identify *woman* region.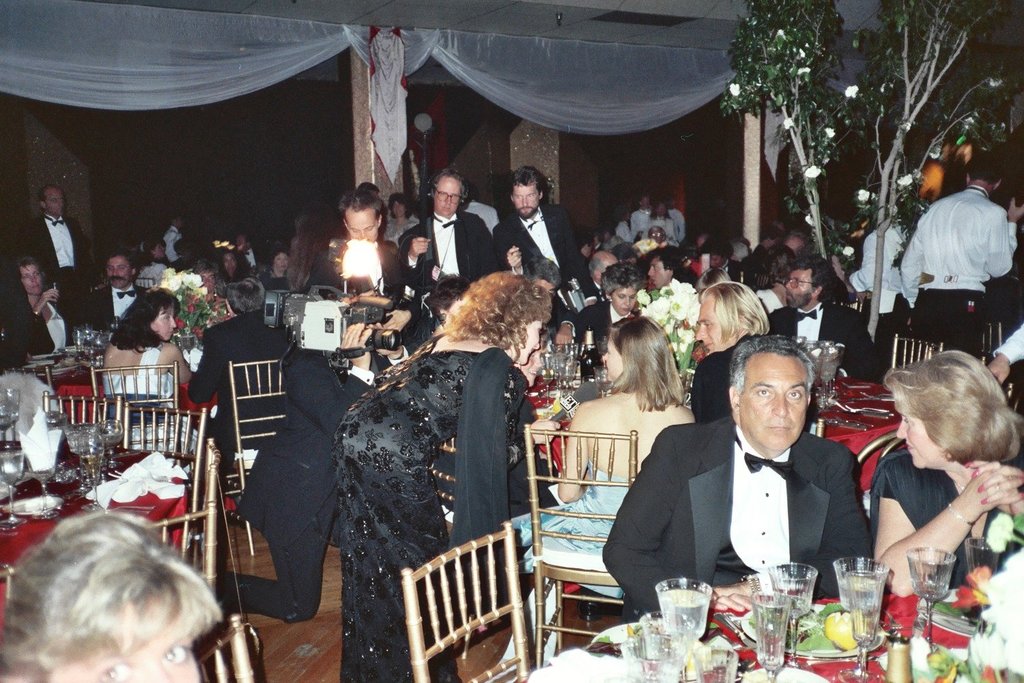
Region: (752, 226, 784, 259).
